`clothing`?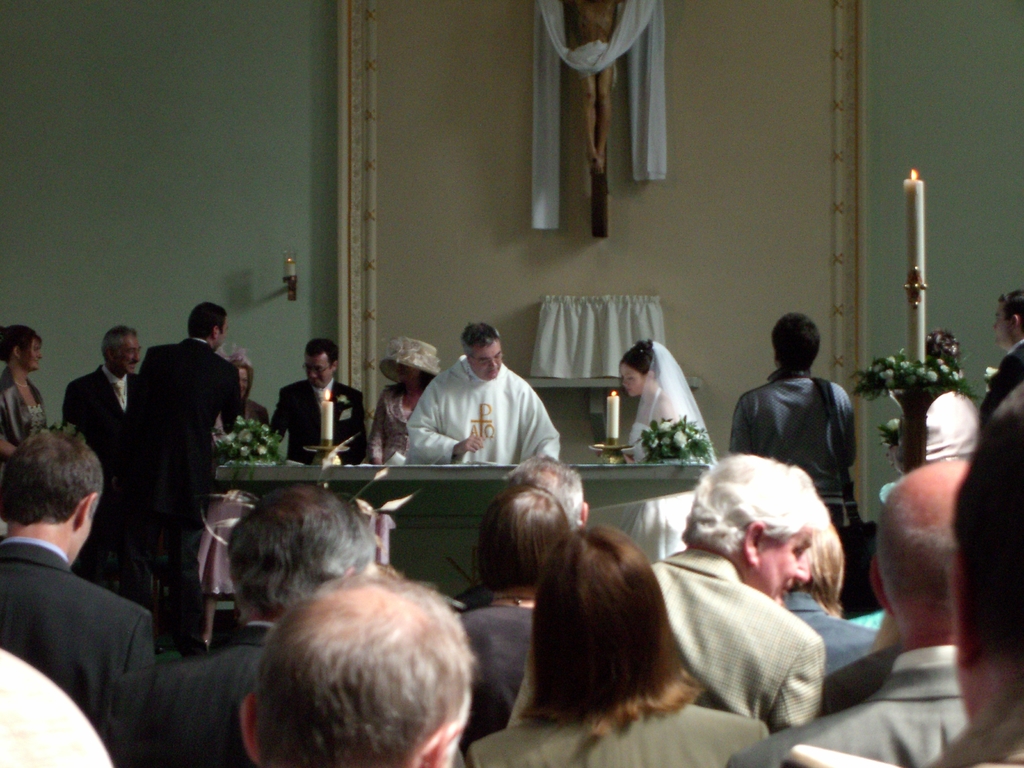
x1=401, y1=357, x2=561, y2=478
